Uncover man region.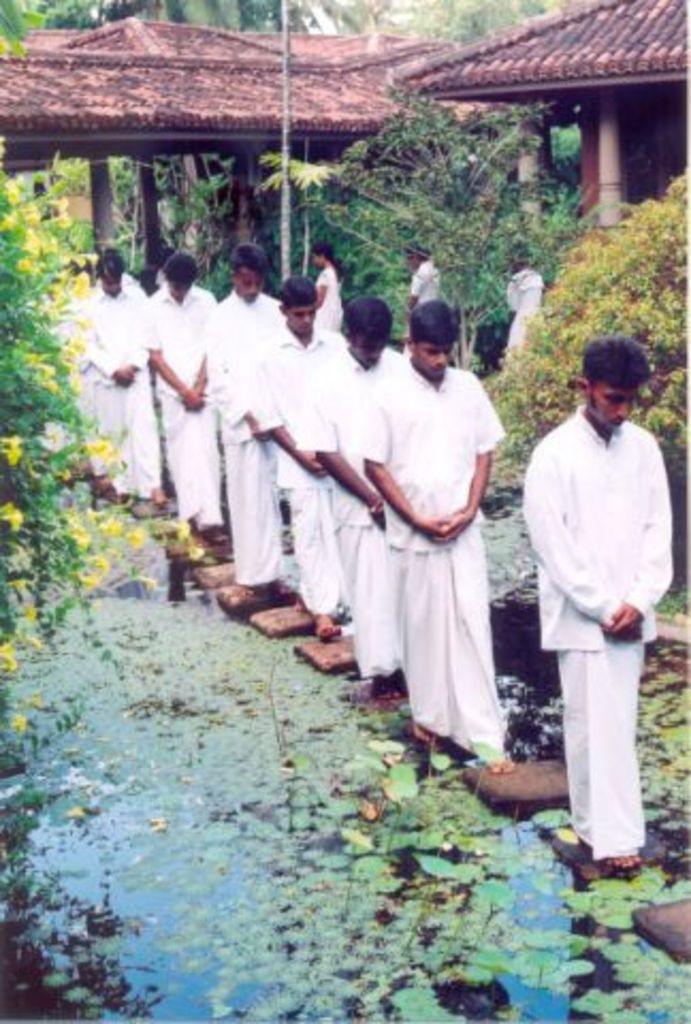
Uncovered: 407,247,439,320.
